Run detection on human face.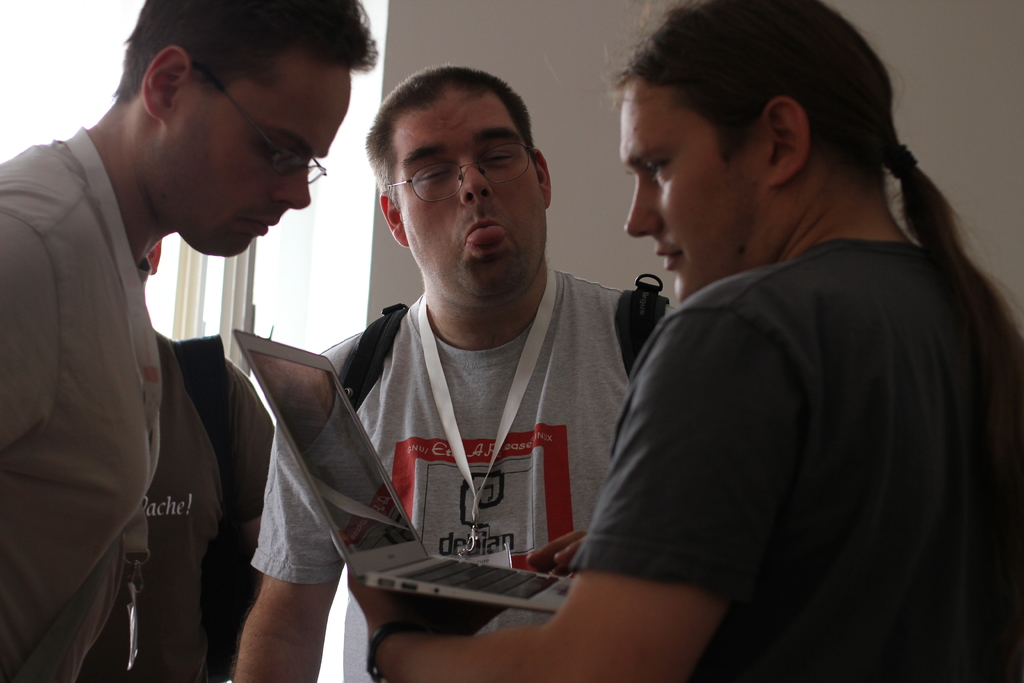
Result: box(398, 92, 545, 292).
